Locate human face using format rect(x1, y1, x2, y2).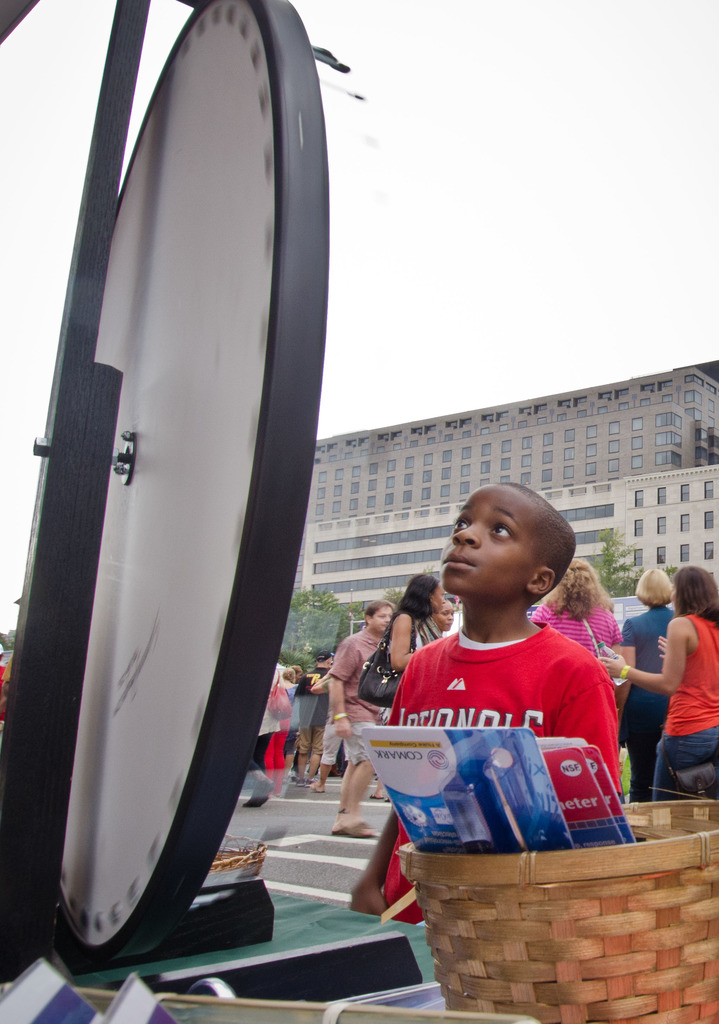
rect(440, 483, 539, 595).
